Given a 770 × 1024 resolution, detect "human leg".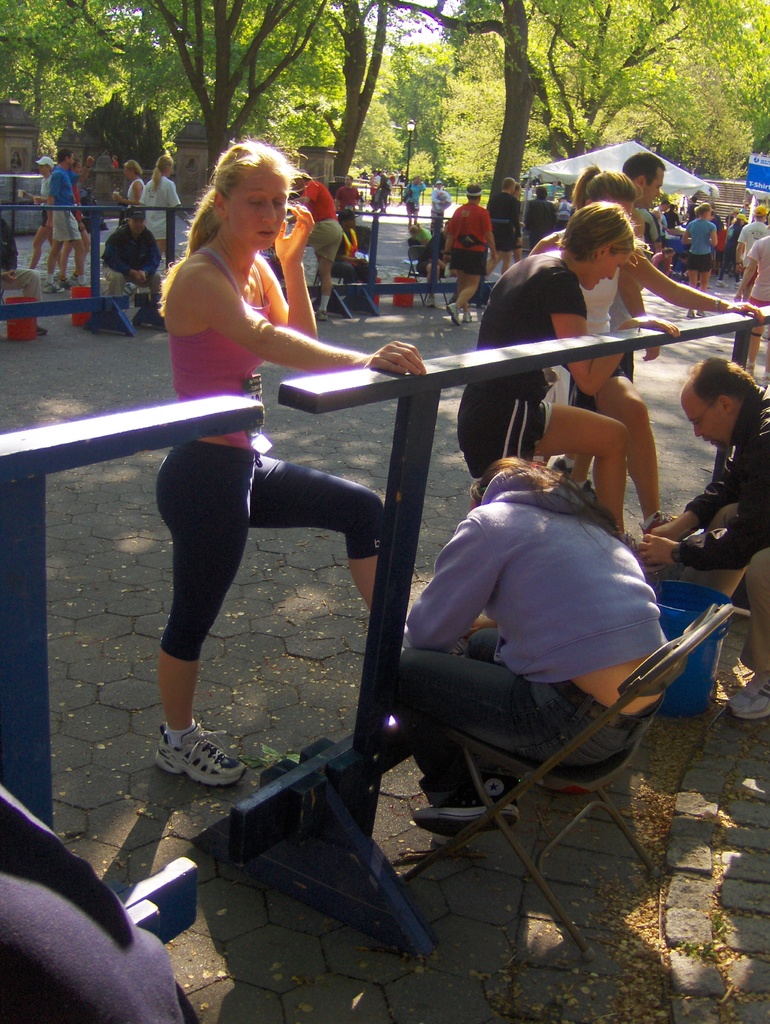
bbox=[534, 403, 622, 532].
